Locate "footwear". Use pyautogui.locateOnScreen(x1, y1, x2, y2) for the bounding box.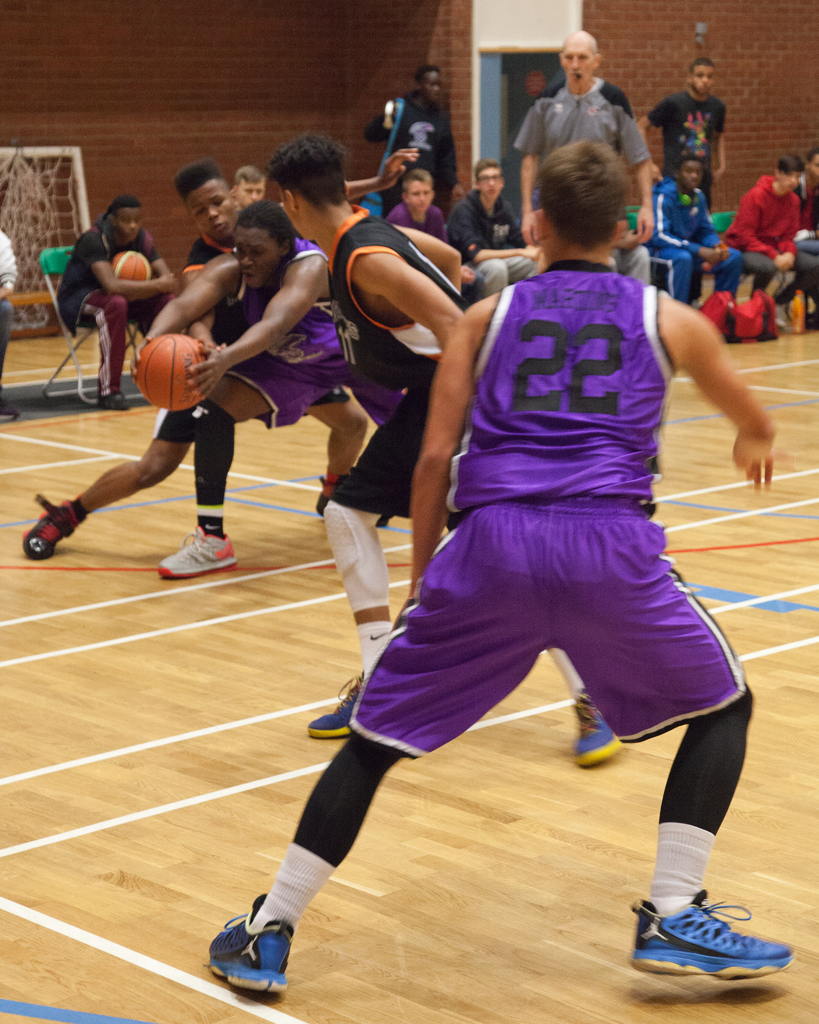
pyautogui.locateOnScreen(314, 497, 389, 525).
